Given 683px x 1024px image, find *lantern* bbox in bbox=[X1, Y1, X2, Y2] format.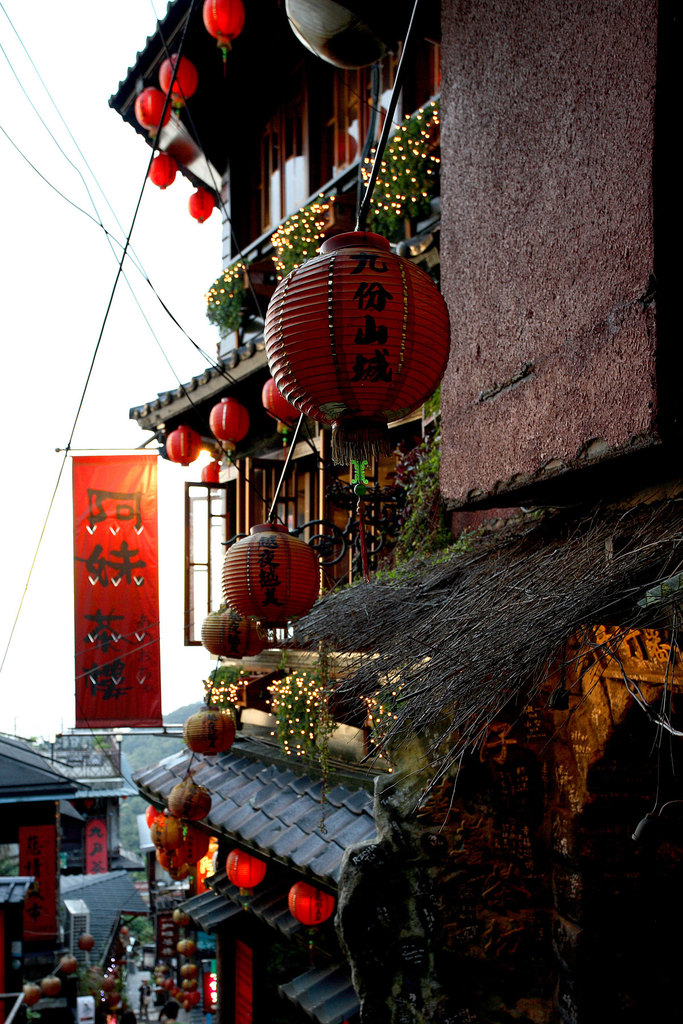
bbox=[290, 883, 333, 946].
